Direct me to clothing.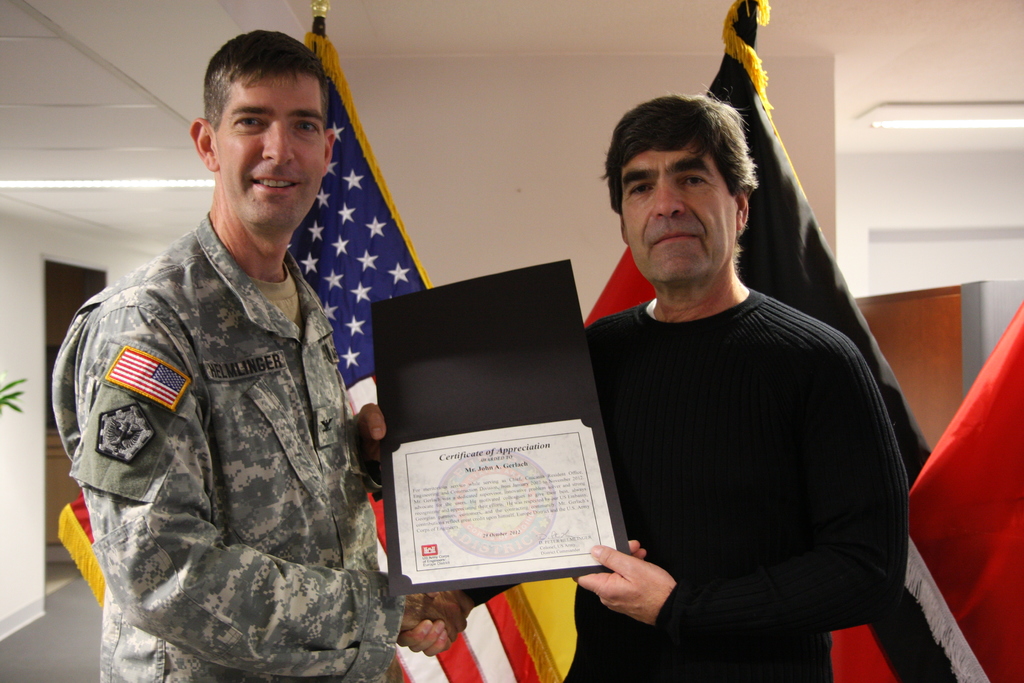
Direction: box(580, 286, 910, 682).
